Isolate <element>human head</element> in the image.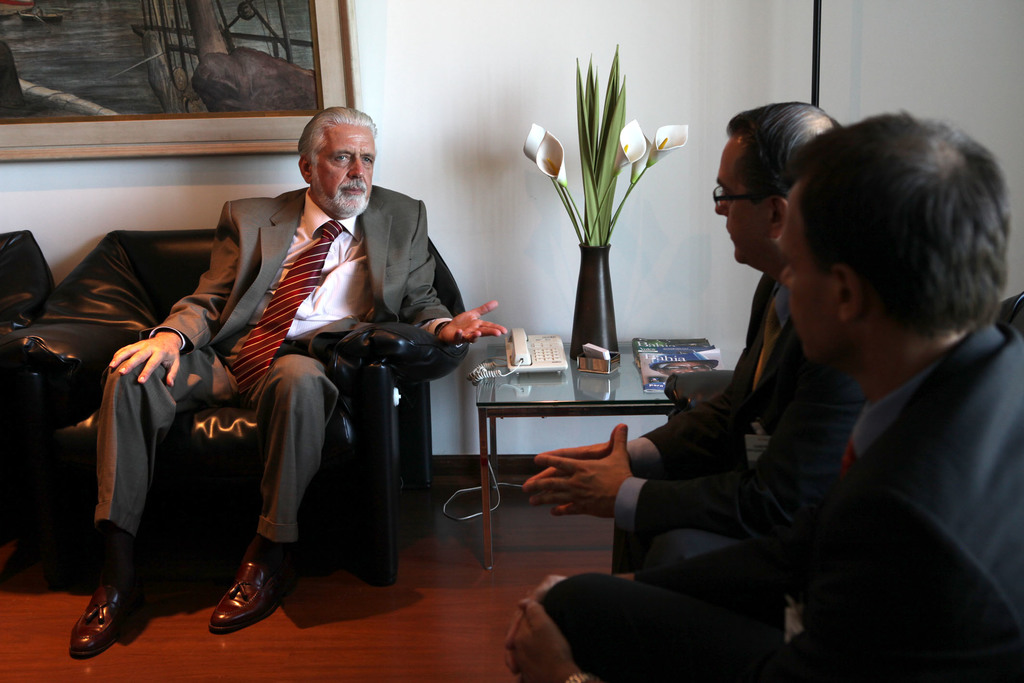
Isolated region: <box>712,104,844,262</box>.
